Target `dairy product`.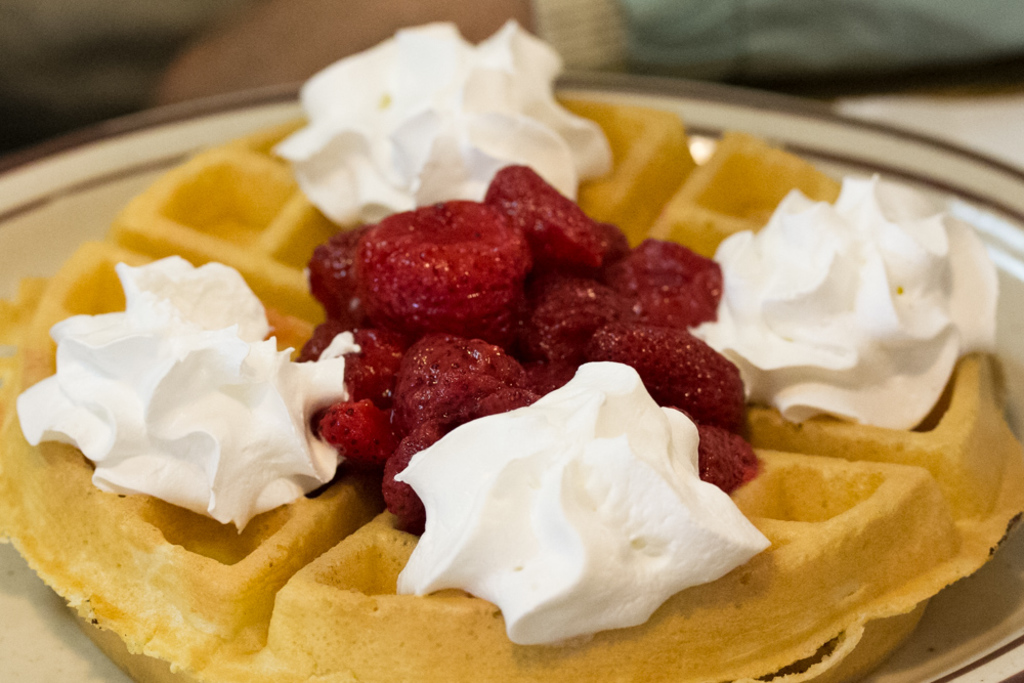
Target region: 27:250:343:535.
